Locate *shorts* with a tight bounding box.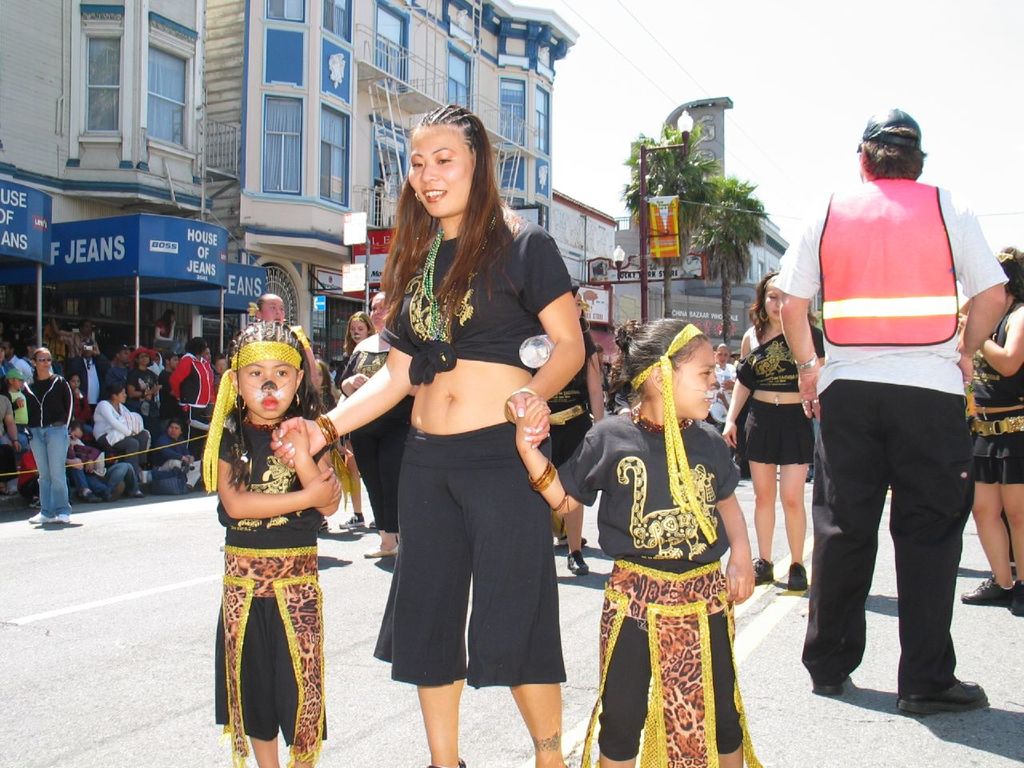
[539, 414, 595, 470].
